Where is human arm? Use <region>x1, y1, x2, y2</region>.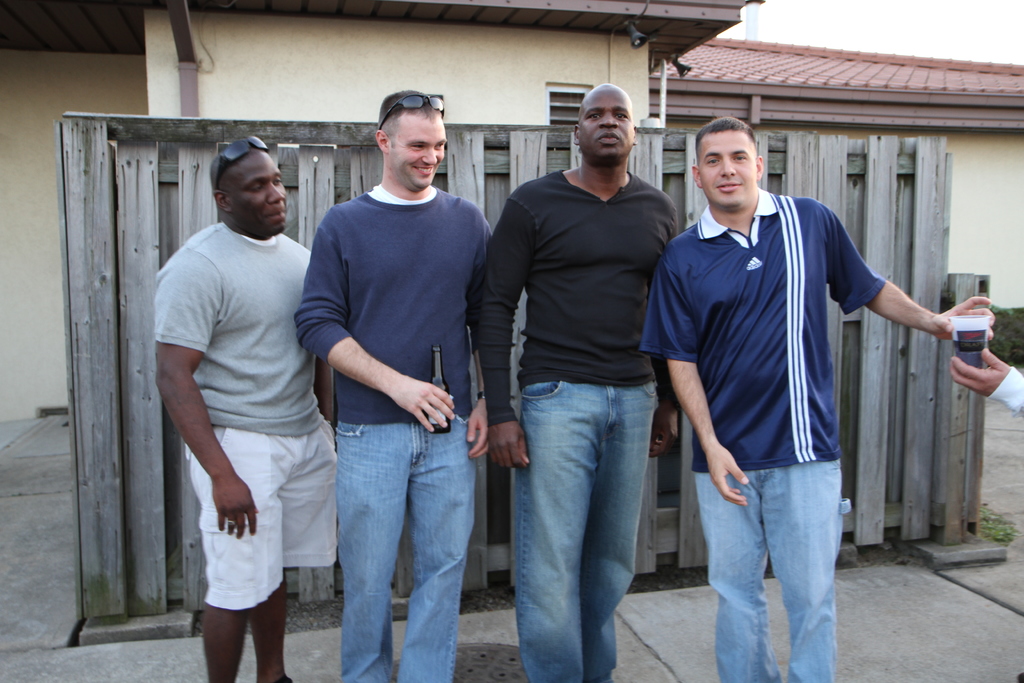
<region>290, 199, 465, 436</region>.
